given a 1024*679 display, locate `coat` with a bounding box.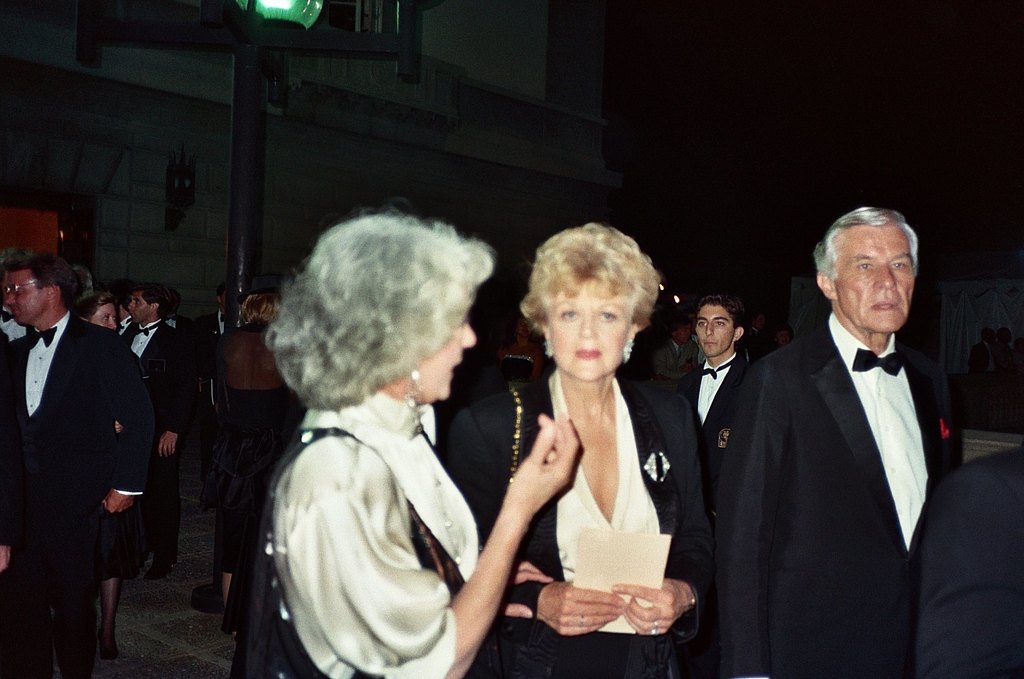
Located: crop(717, 293, 968, 678).
